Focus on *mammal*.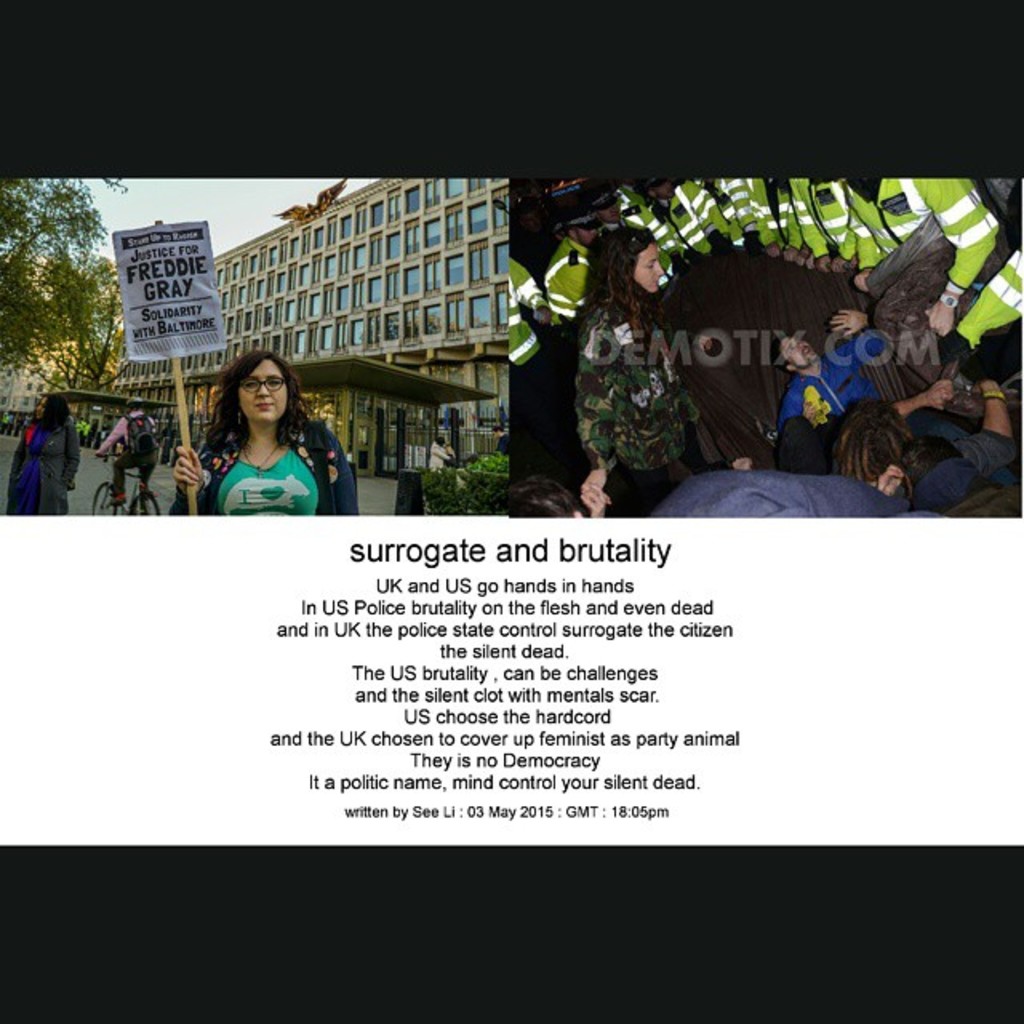
Focused at {"x1": 6, "y1": 390, "x2": 85, "y2": 510}.
